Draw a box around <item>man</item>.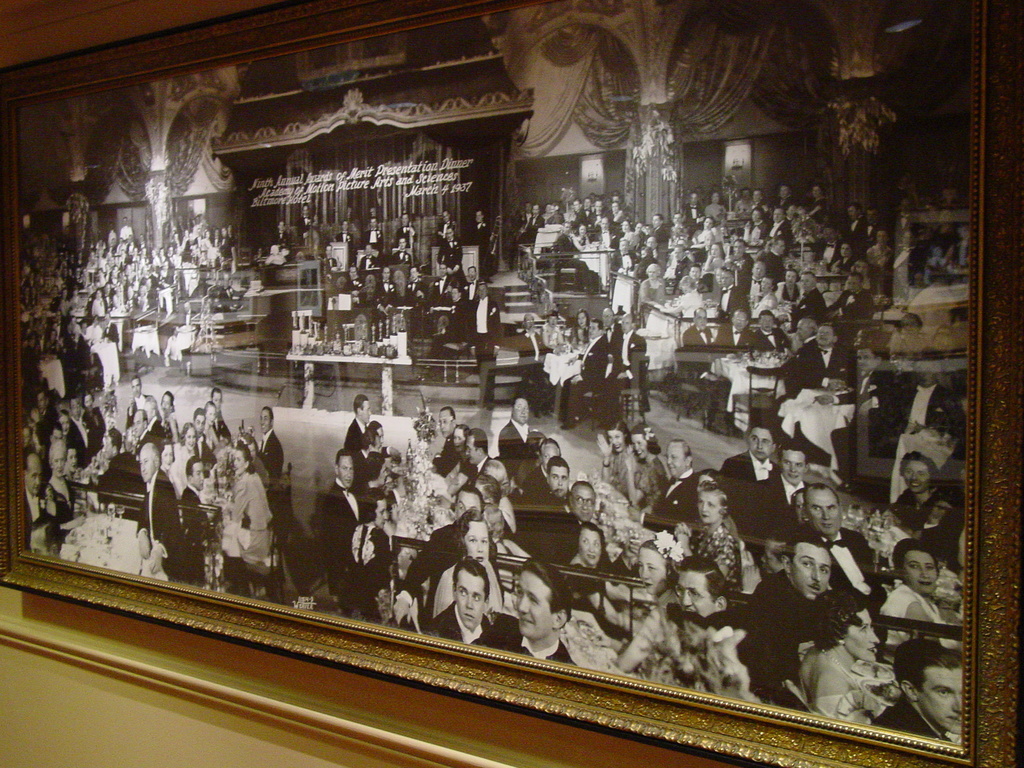
rect(648, 214, 670, 241).
